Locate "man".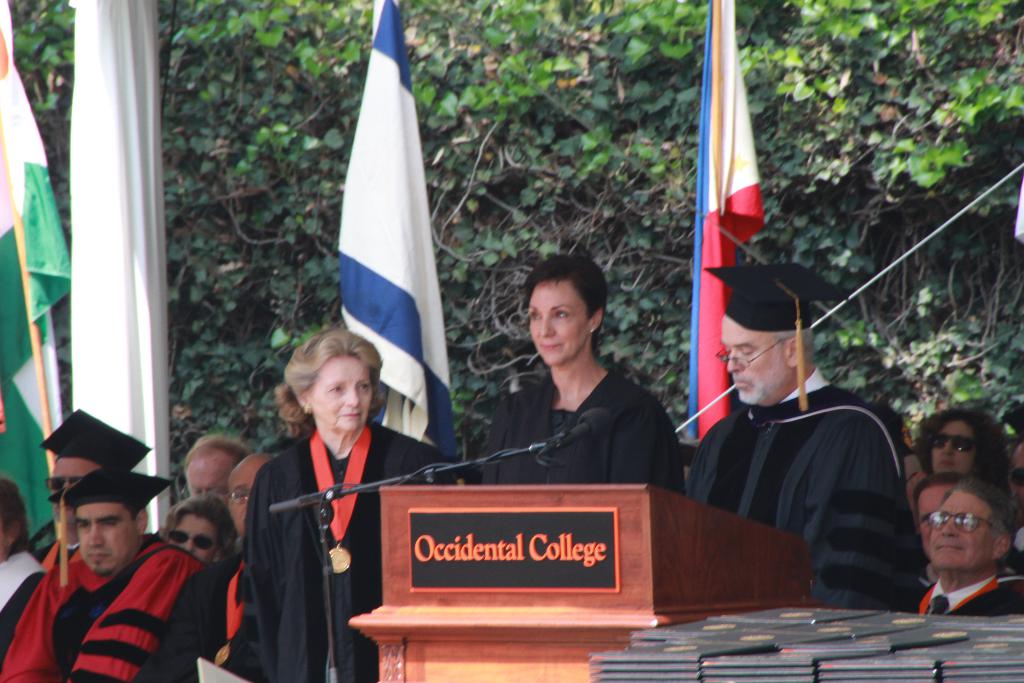
Bounding box: Rect(683, 263, 922, 614).
